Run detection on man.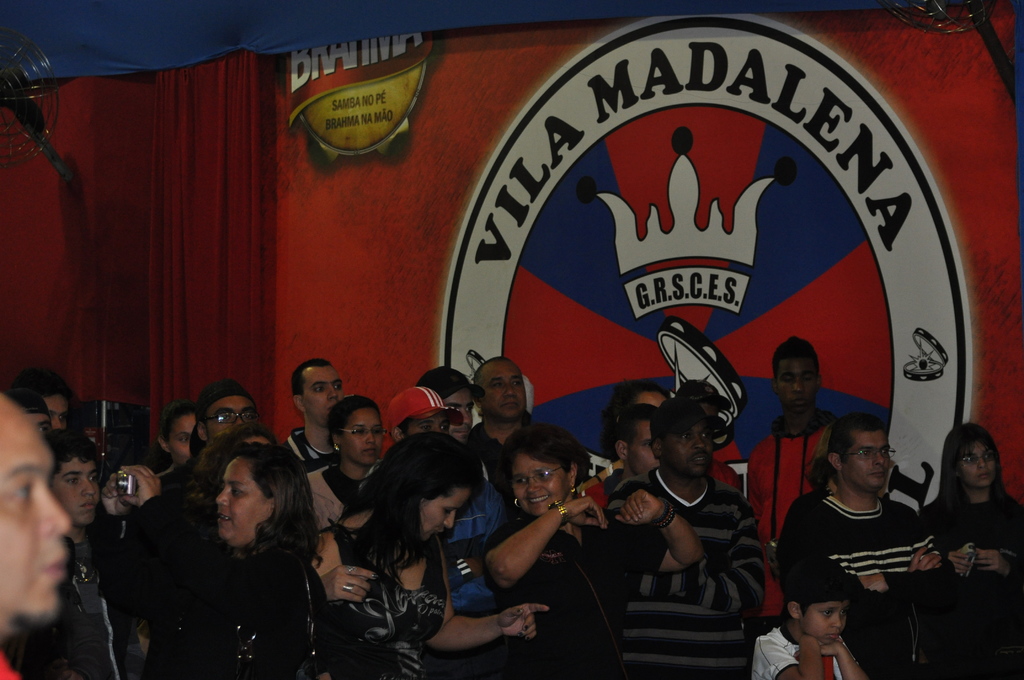
Result: crop(190, 380, 260, 471).
